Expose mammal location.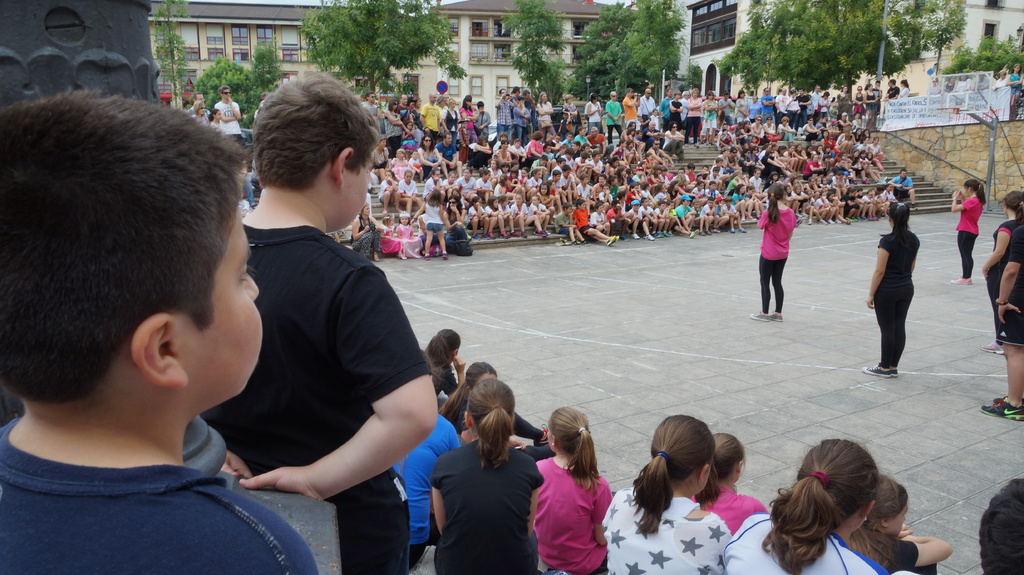
Exposed at (x1=763, y1=200, x2=810, y2=314).
